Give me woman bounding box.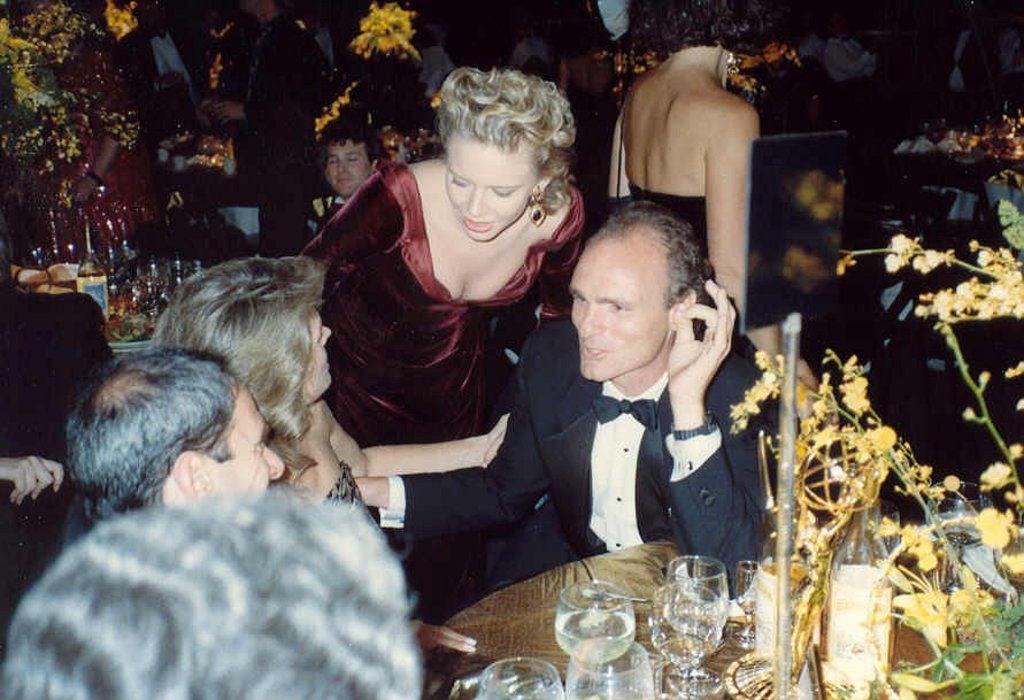
{"left": 610, "top": 0, "right": 782, "bottom": 317}.
